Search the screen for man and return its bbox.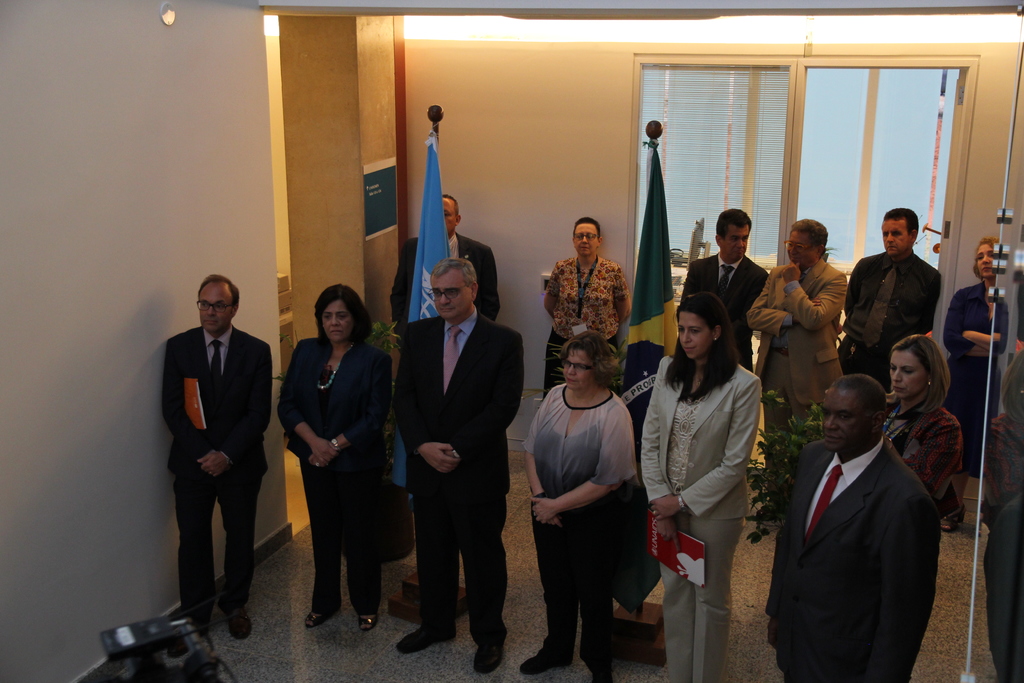
Found: <box>759,368,944,682</box>.
